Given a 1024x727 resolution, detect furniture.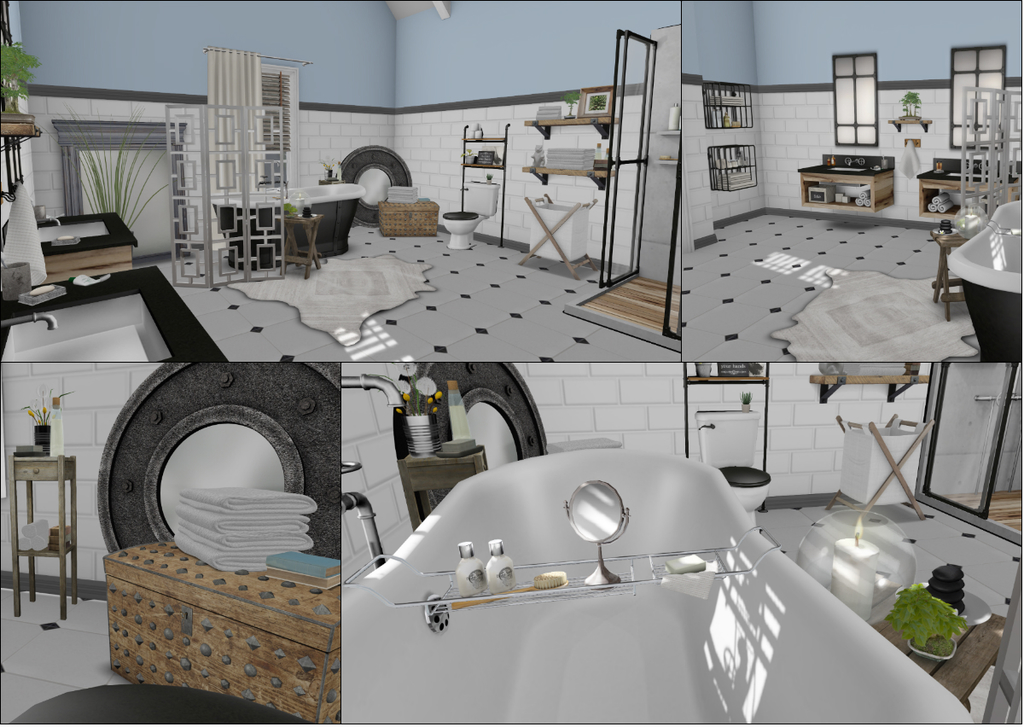
crop(928, 226, 969, 321).
